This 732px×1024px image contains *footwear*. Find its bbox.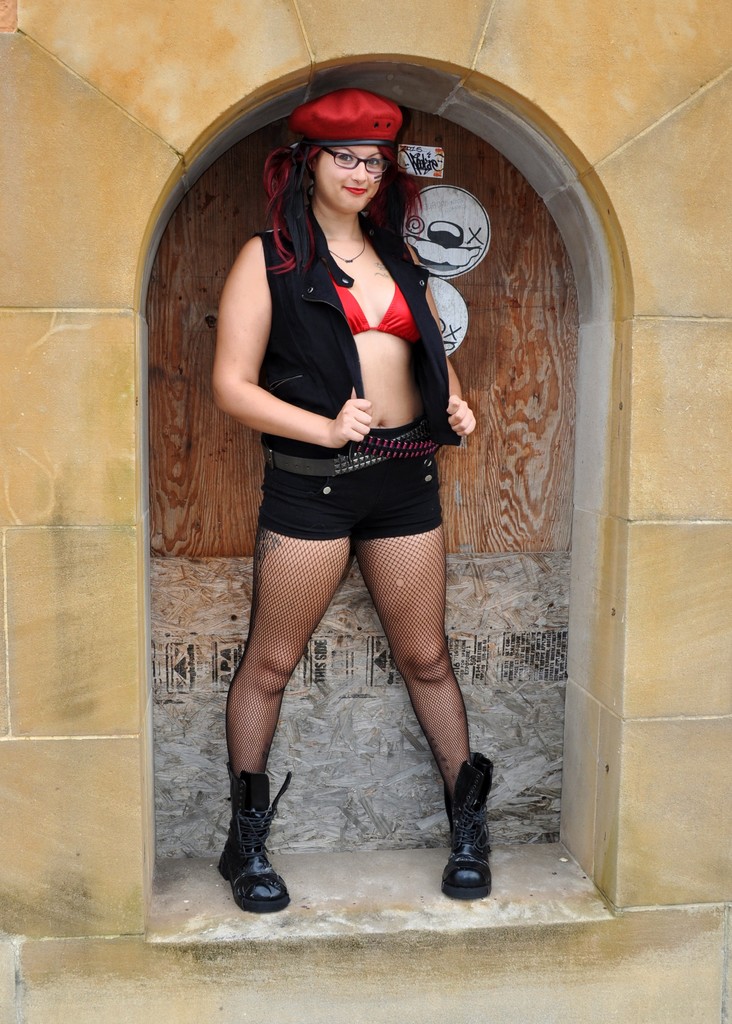
BBox(439, 751, 501, 898).
